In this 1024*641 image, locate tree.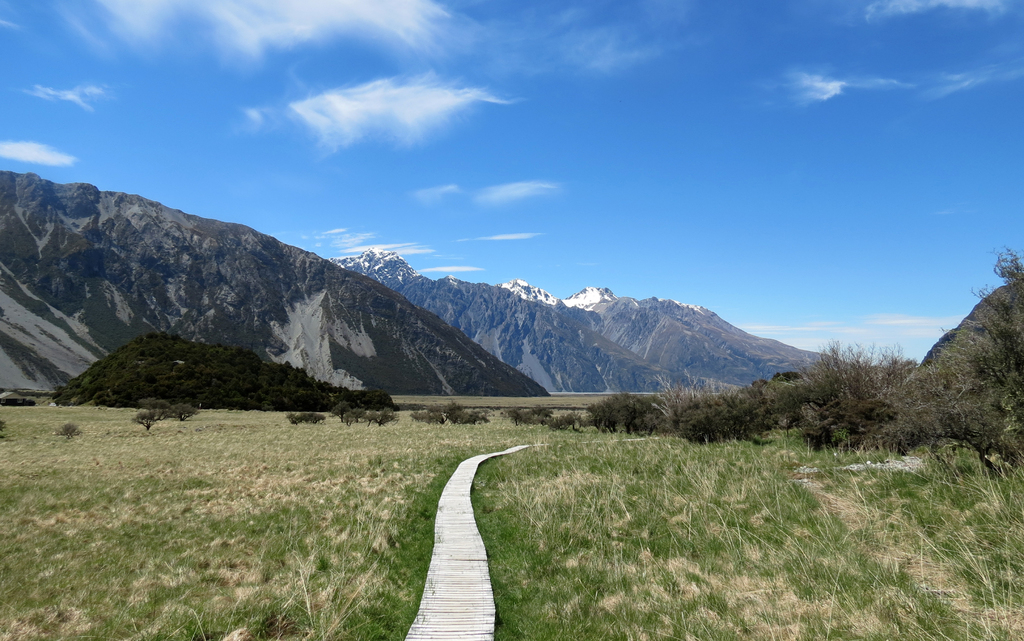
Bounding box: locate(125, 412, 157, 431).
